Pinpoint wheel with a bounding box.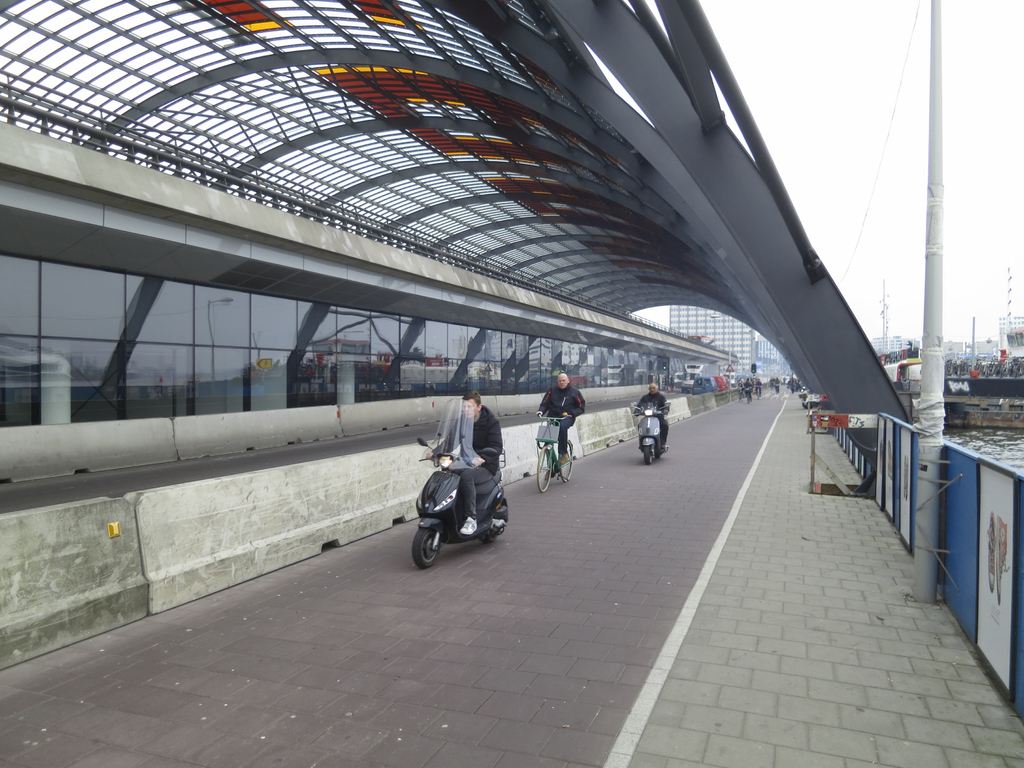
left=644, top=442, right=656, bottom=466.
